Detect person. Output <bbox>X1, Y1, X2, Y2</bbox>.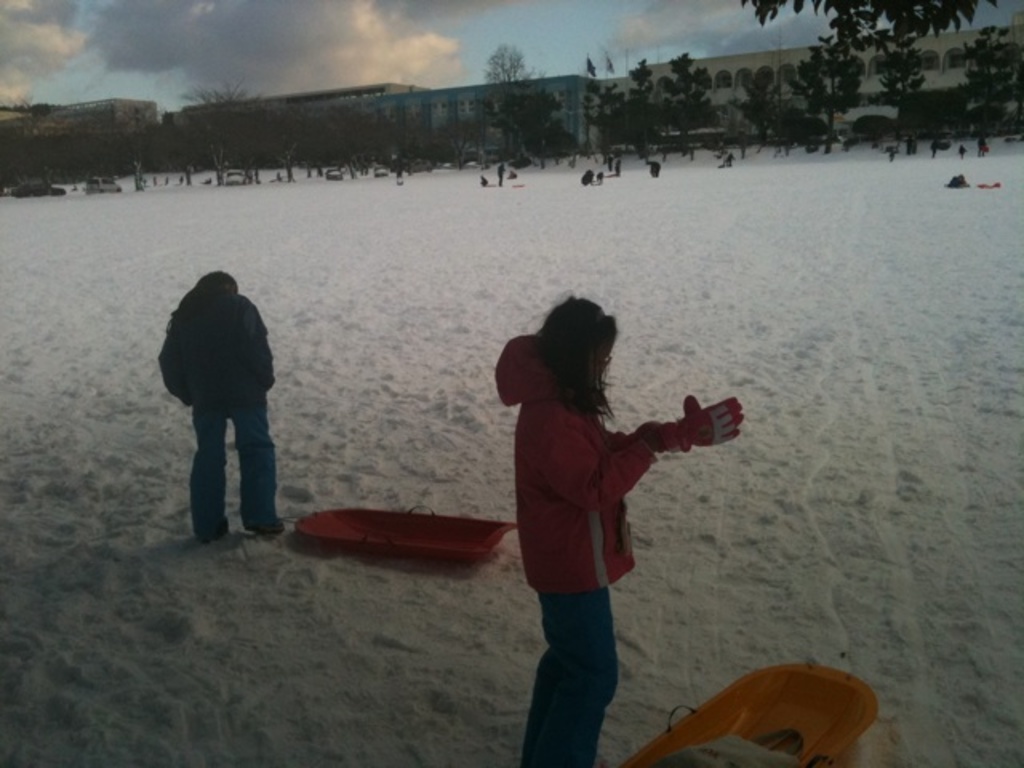
<bbox>493, 293, 746, 766</bbox>.
